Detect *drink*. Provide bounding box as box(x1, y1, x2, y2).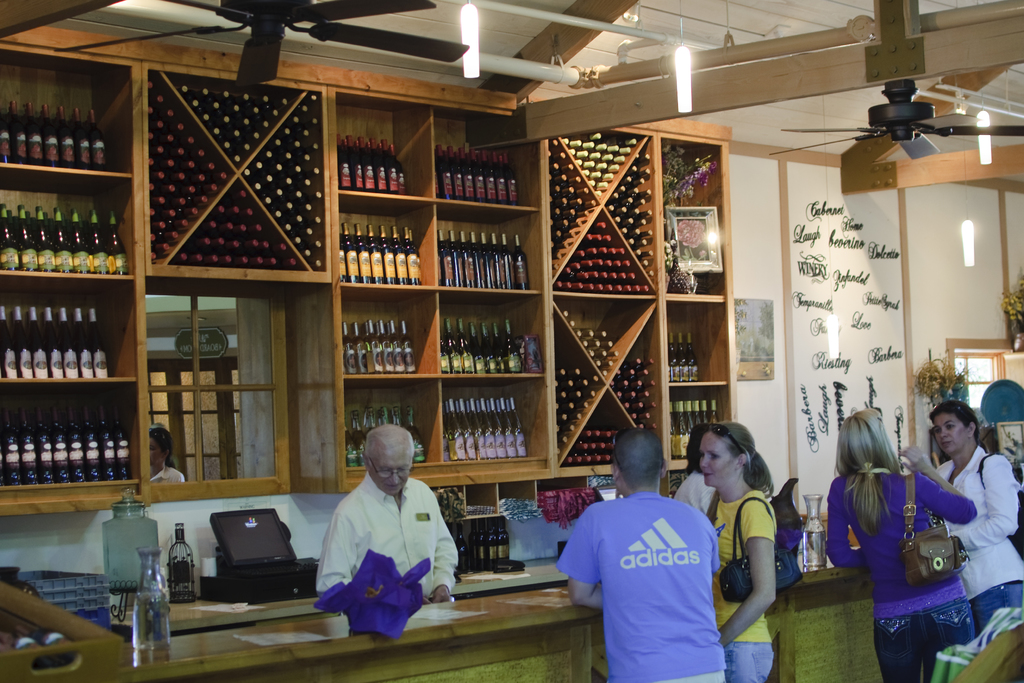
box(391, 222, 407, 281).
